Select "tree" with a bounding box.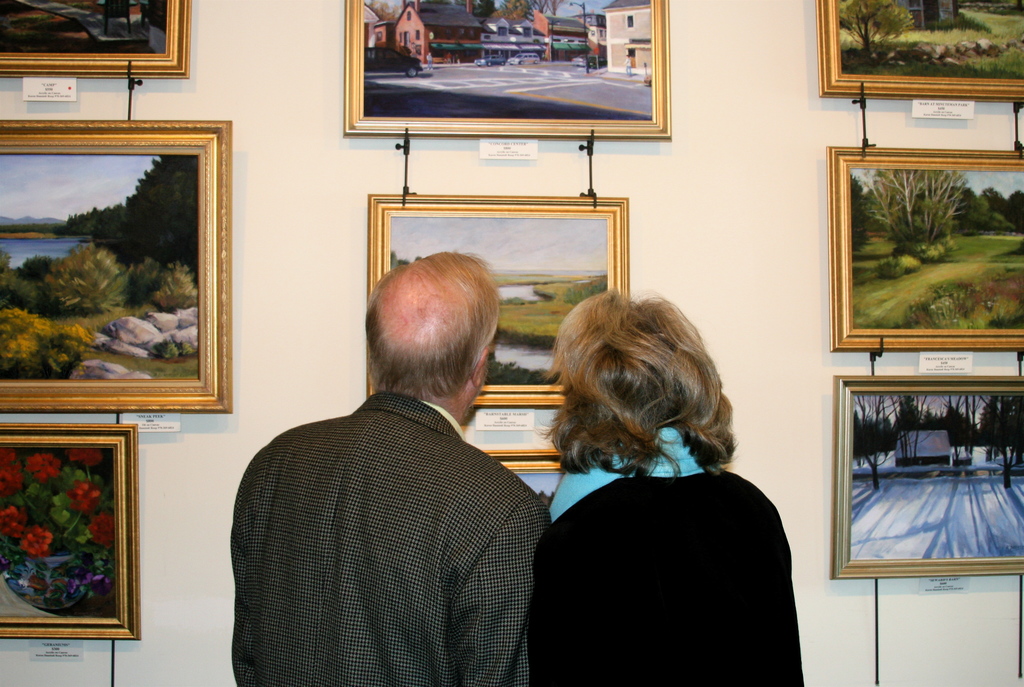
pyautogui.locateOnScreen(979, 397, 1021, 480).
